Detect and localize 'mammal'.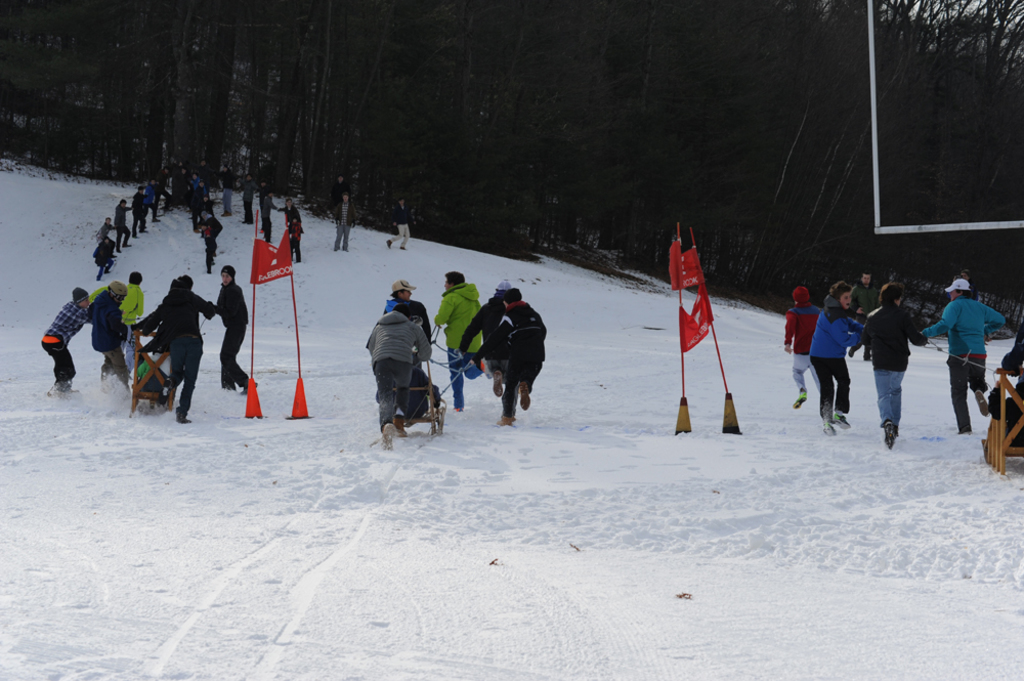
Localized at pyautogui.locateOnScreen(458, 279, 513, 393).
